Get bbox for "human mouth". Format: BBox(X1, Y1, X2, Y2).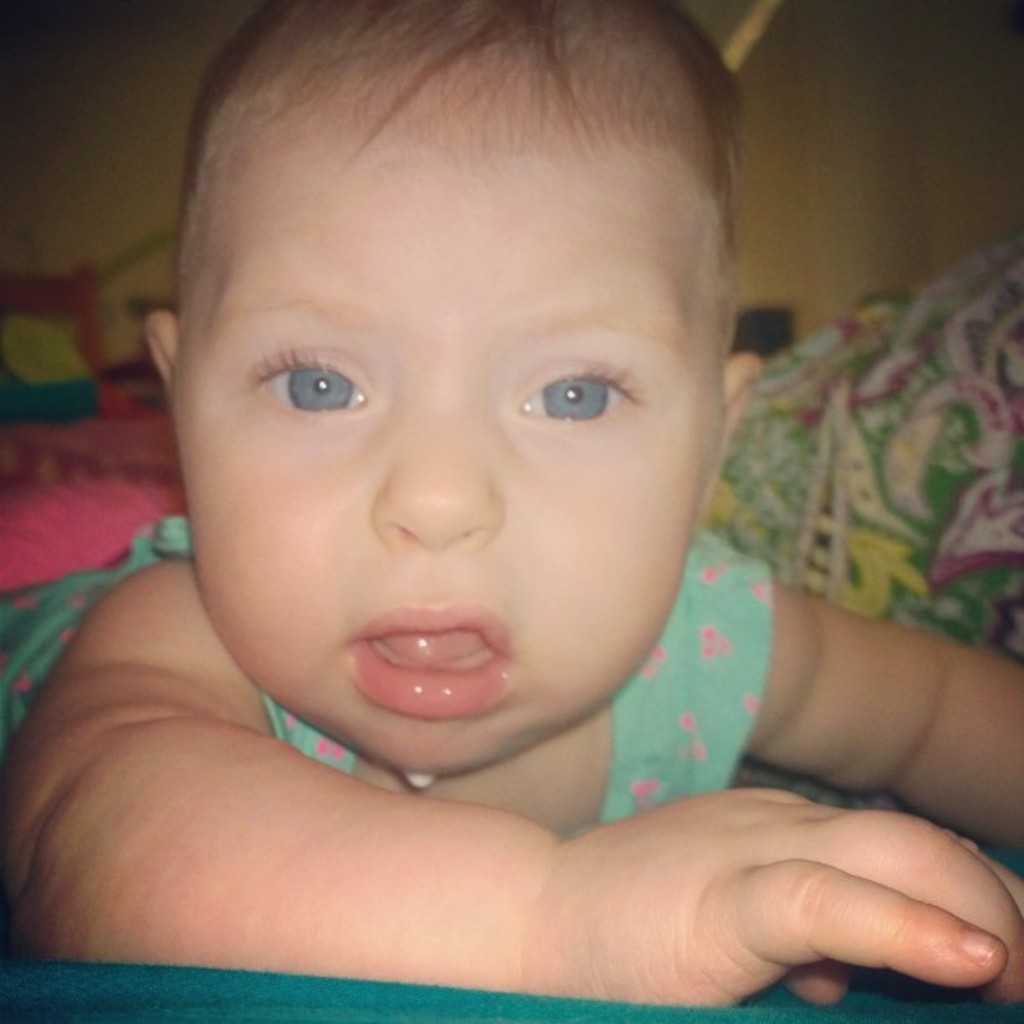
BBox(340, 602, 515, 723).
